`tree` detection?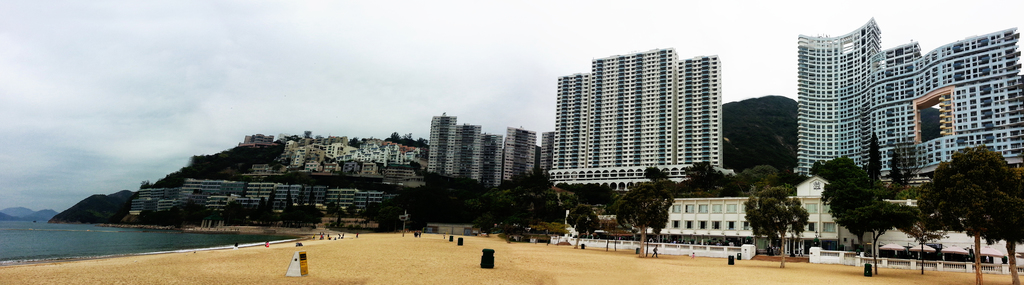
744, 185, 810, 265
